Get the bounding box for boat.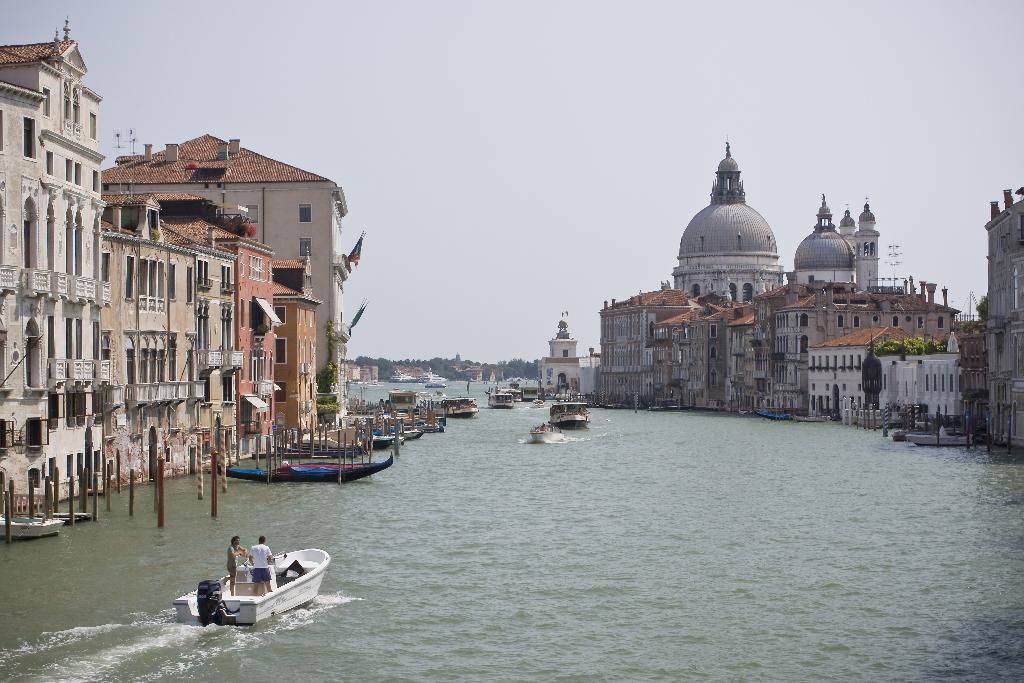
906, 431, 982, 445.
